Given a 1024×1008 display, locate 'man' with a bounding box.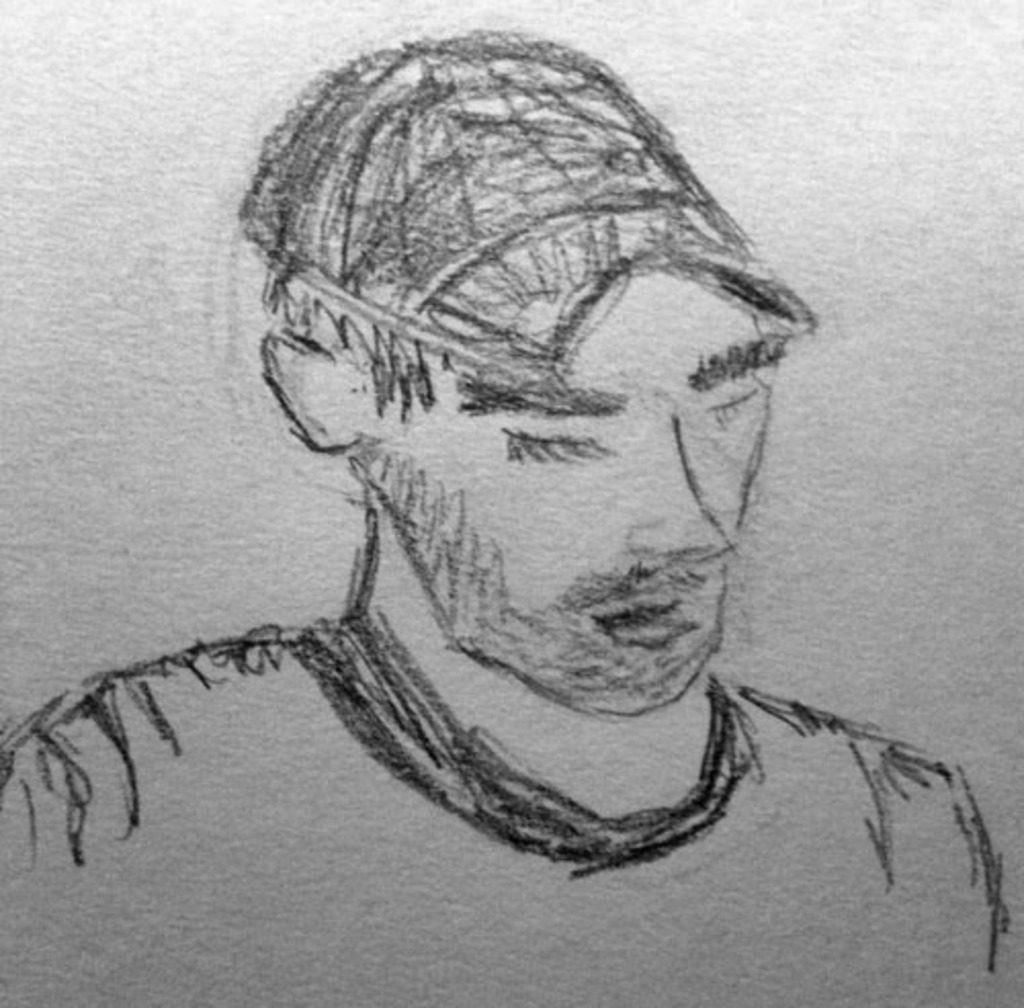
Located: crop(6, 8, 1023, 957).
